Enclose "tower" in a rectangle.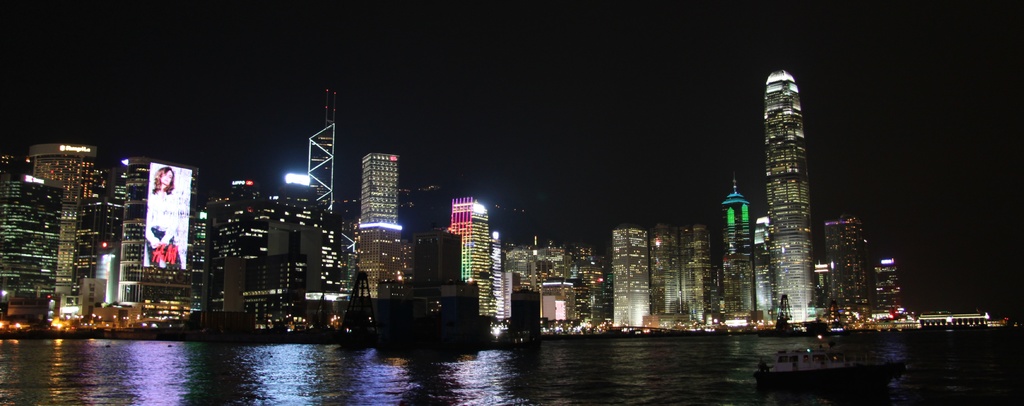
612,224,653,332.
